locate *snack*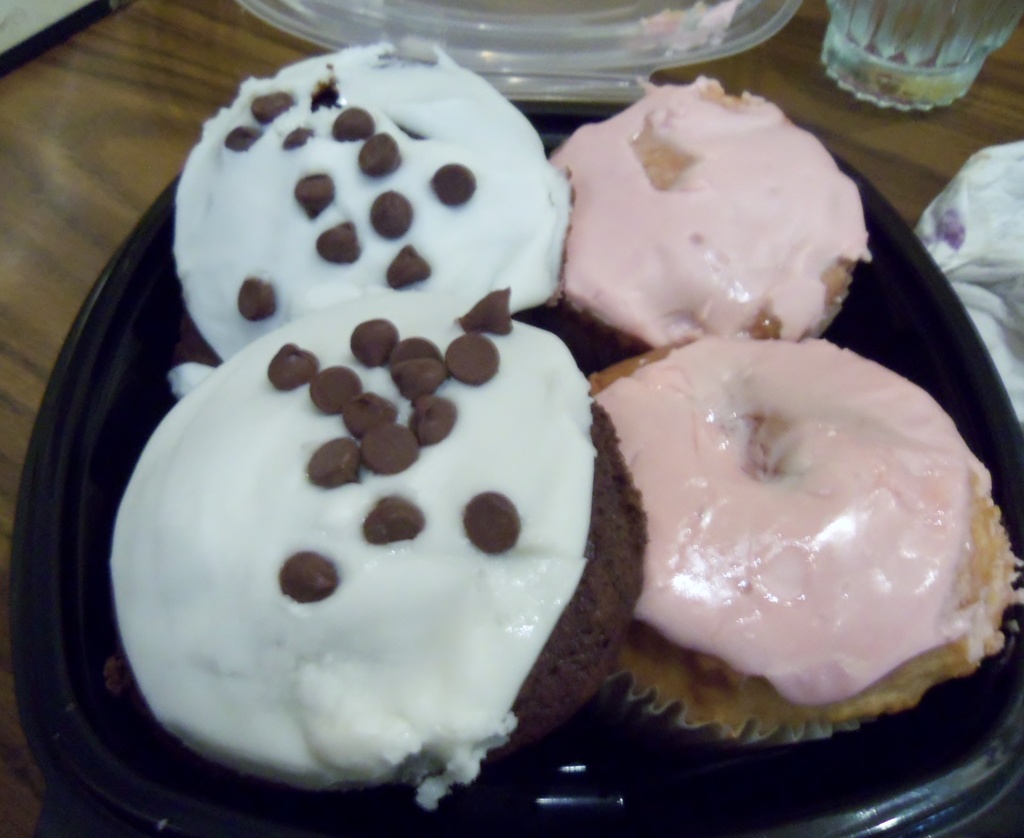
(175,33,584,367)
